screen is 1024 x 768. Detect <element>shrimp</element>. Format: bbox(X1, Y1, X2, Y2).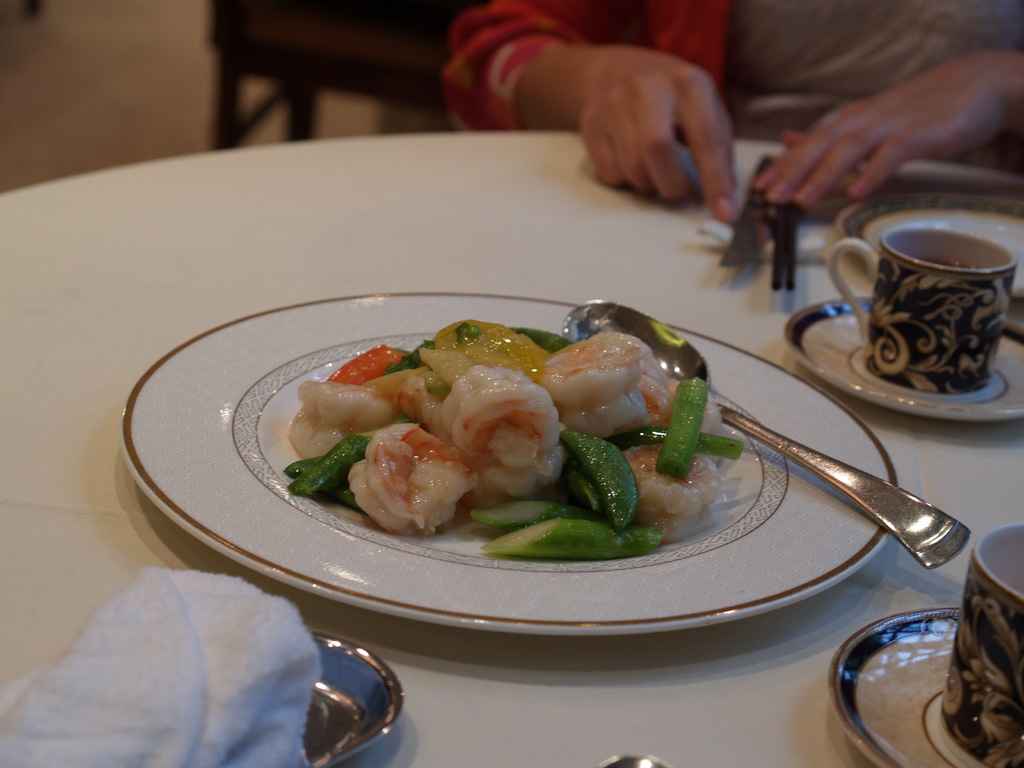
bbox(536, 328, 678, 435).
